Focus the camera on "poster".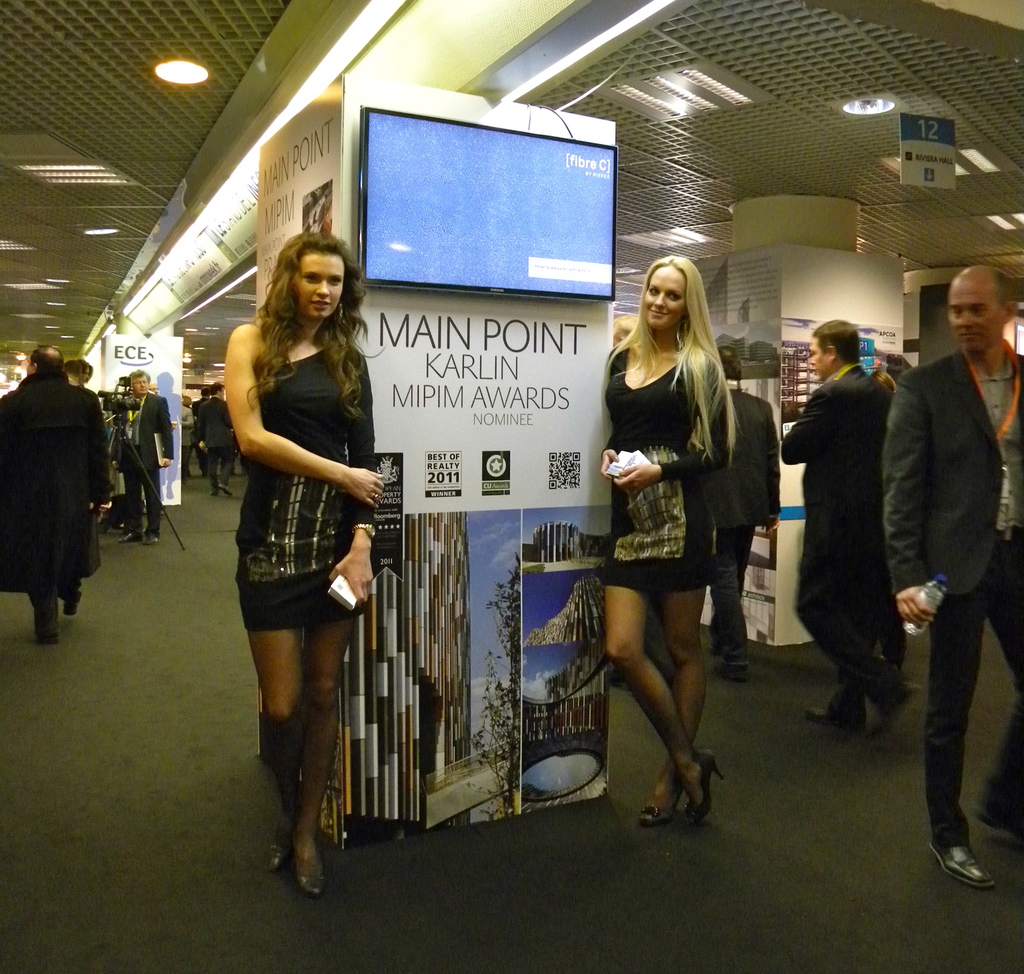
Focus region: (x1=346, y1=505, x2=521, y2=843).
